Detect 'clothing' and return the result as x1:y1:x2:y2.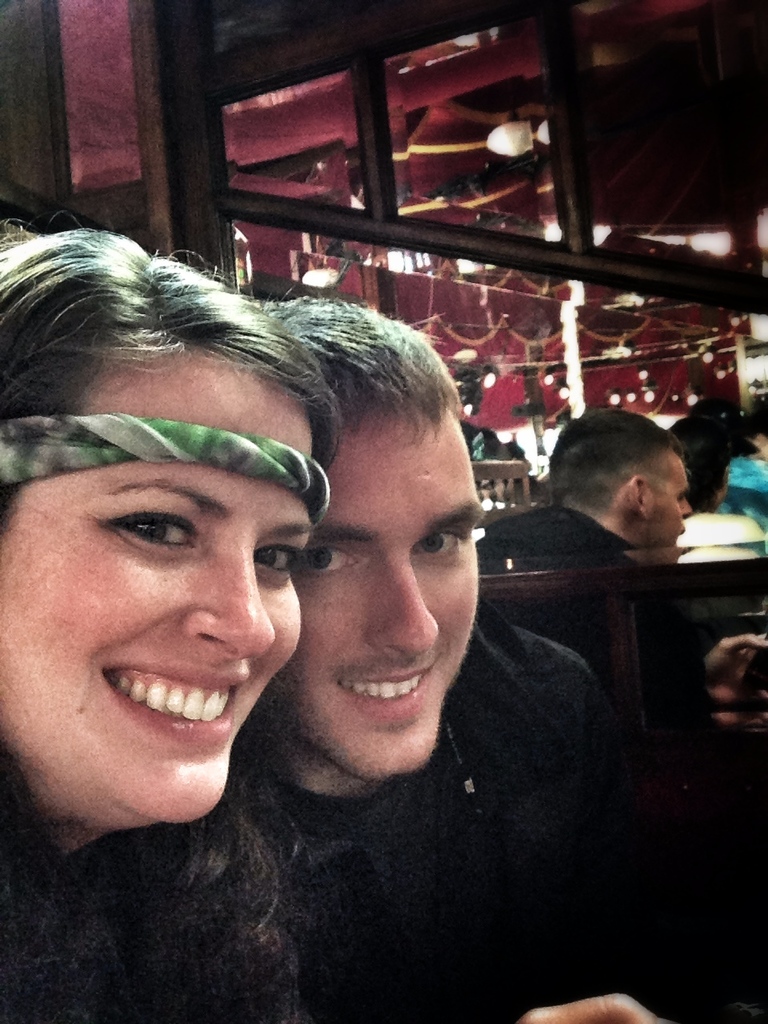
0:762:172:1023.
